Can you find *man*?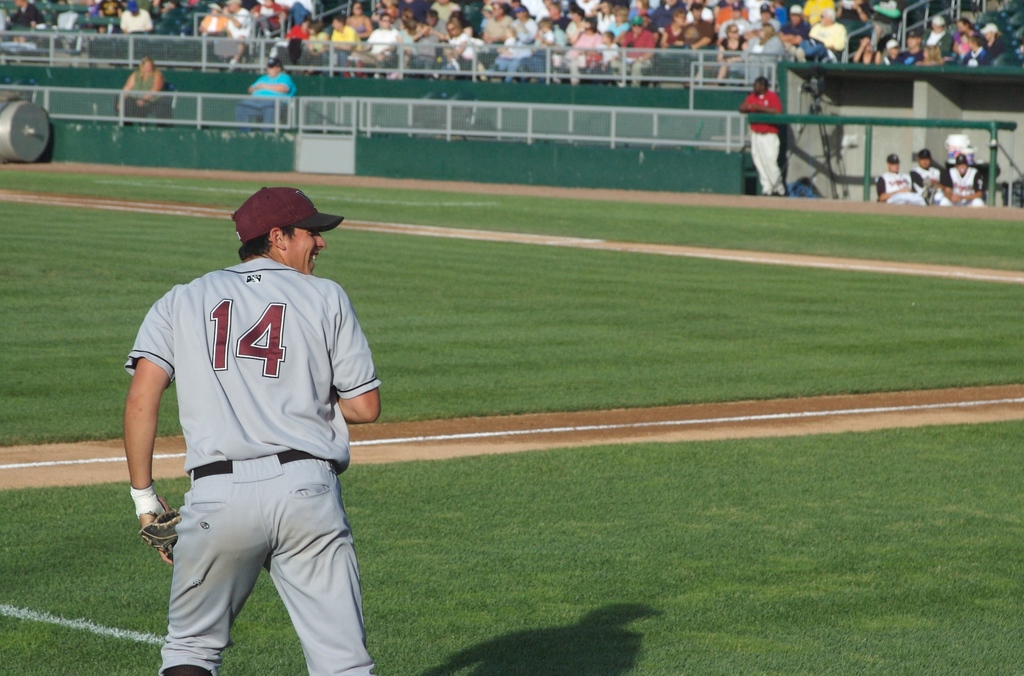
Yes, bounding box: x1=234, y1=54, x2=301, y2=130.
